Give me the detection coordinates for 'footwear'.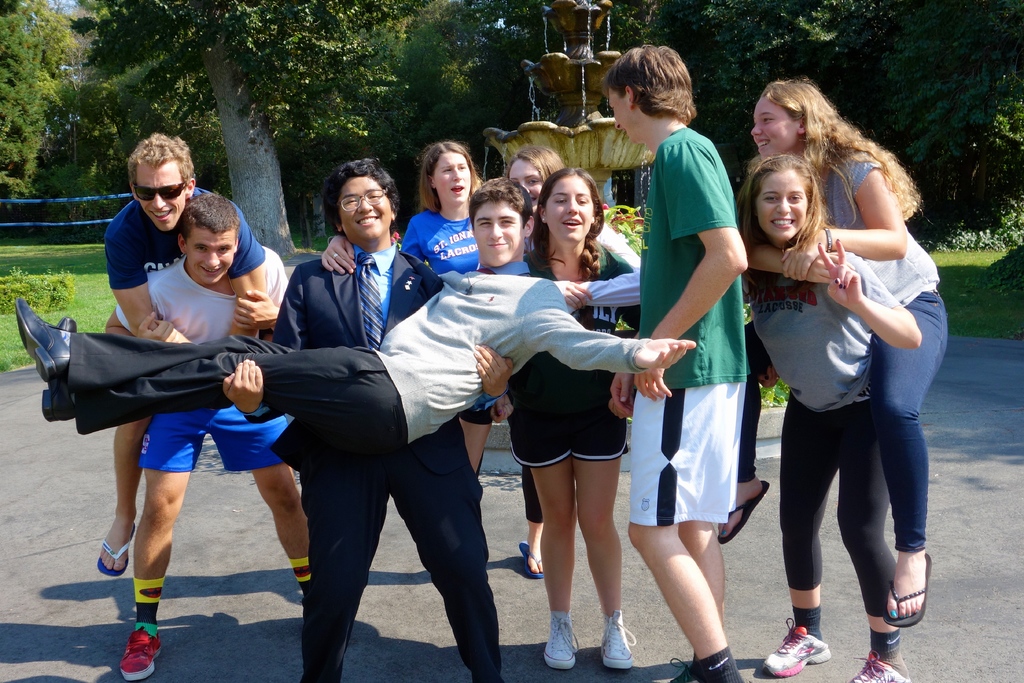
521,541,545,579.
